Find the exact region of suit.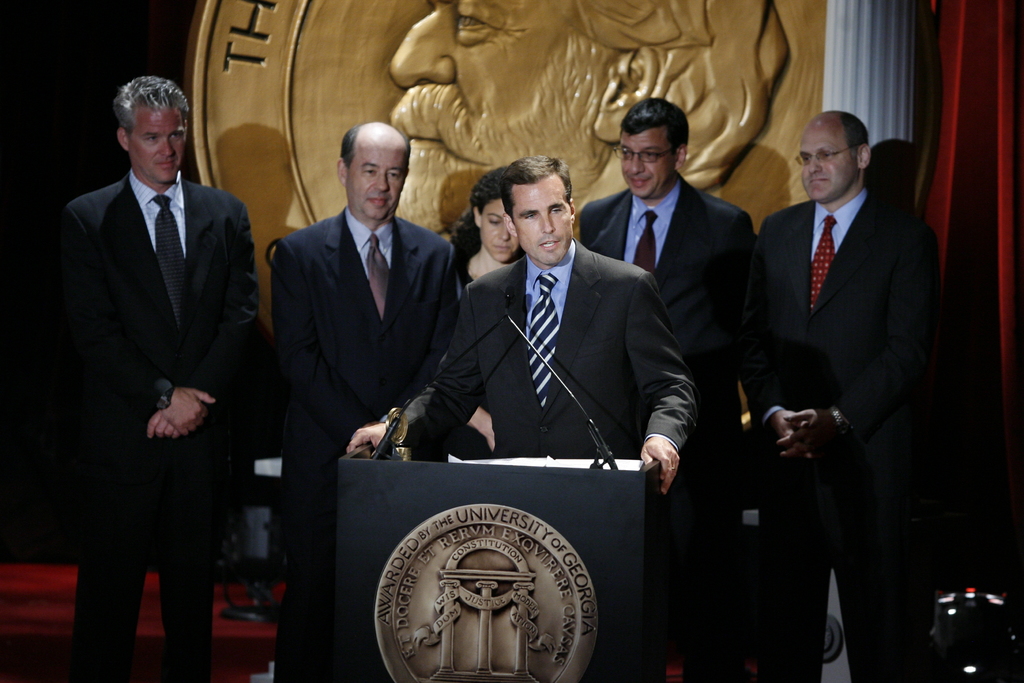
Exact region: (261,200,466,678).
